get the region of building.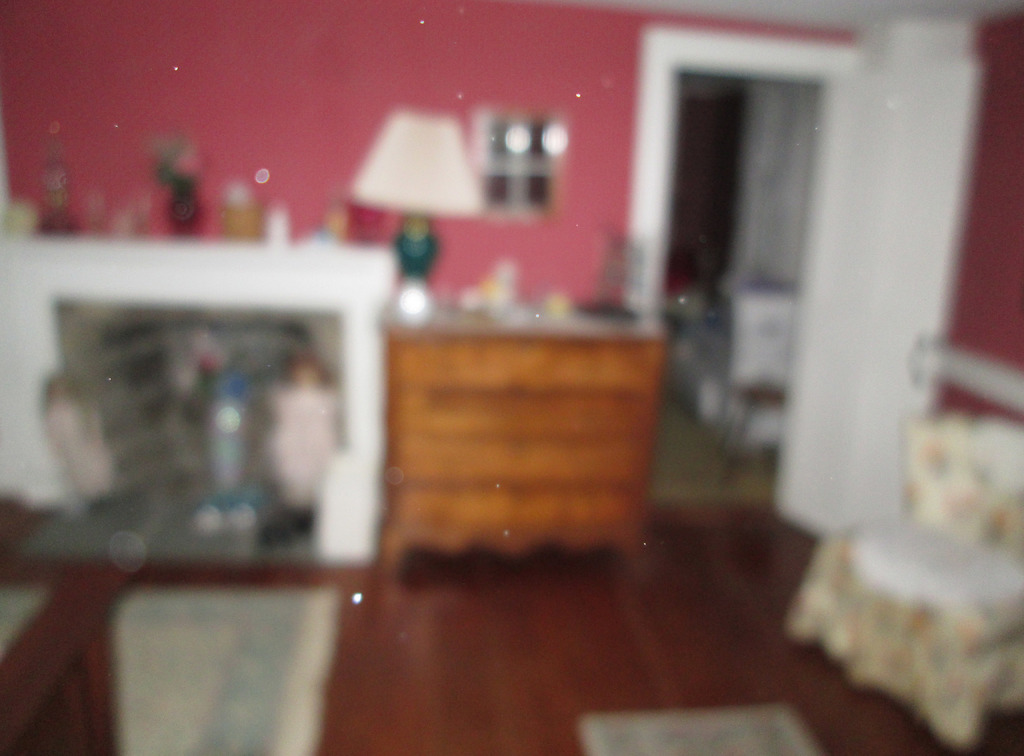
l=0, t=0, r=1023, b=755.
